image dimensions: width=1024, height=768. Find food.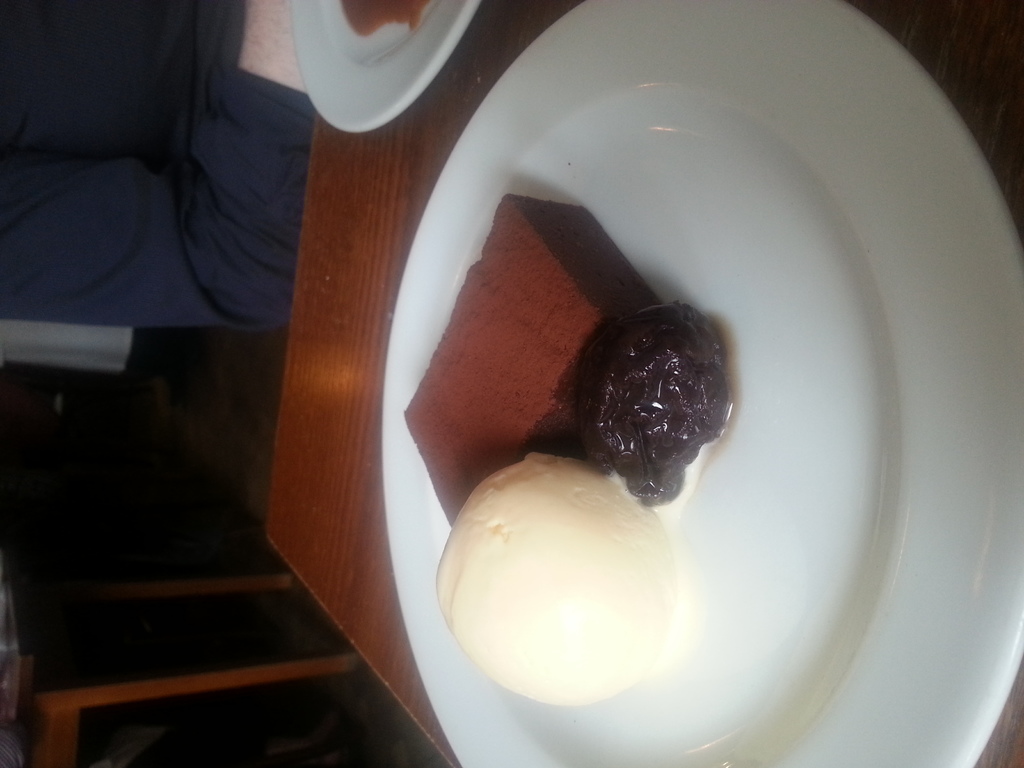
[left=438, top=453, right=693, bottom=704].
